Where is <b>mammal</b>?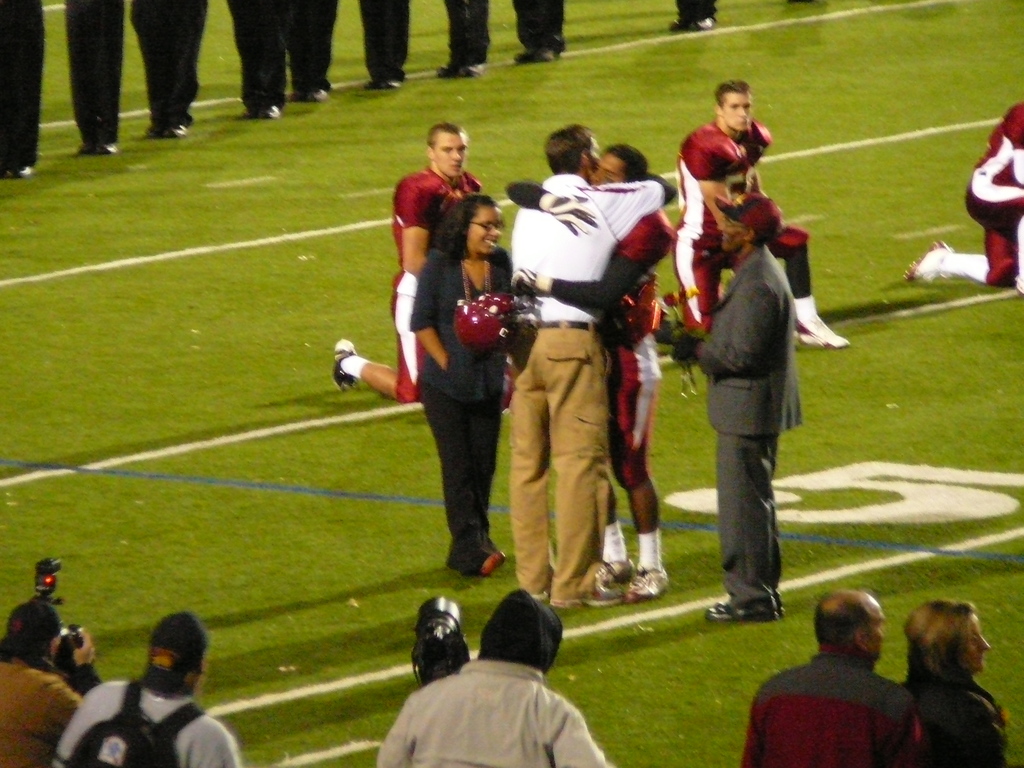
x1=662 y1=77 x2=856 y2=346.
